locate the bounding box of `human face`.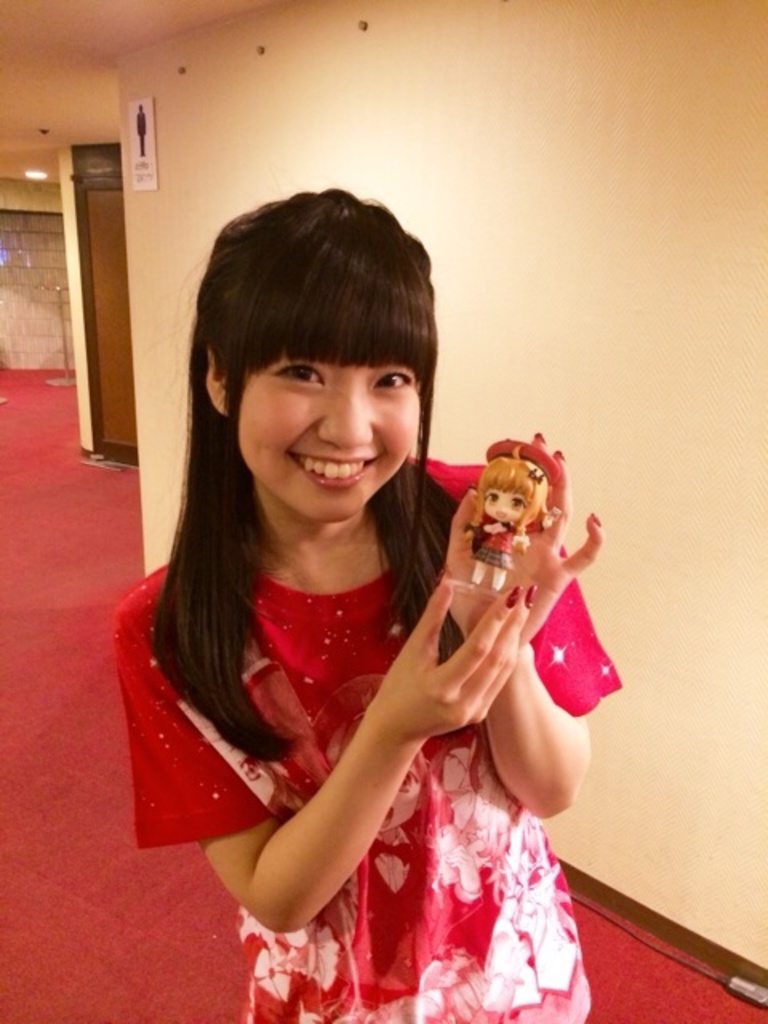
Bounding box: region(482, 480, 531, 518).
